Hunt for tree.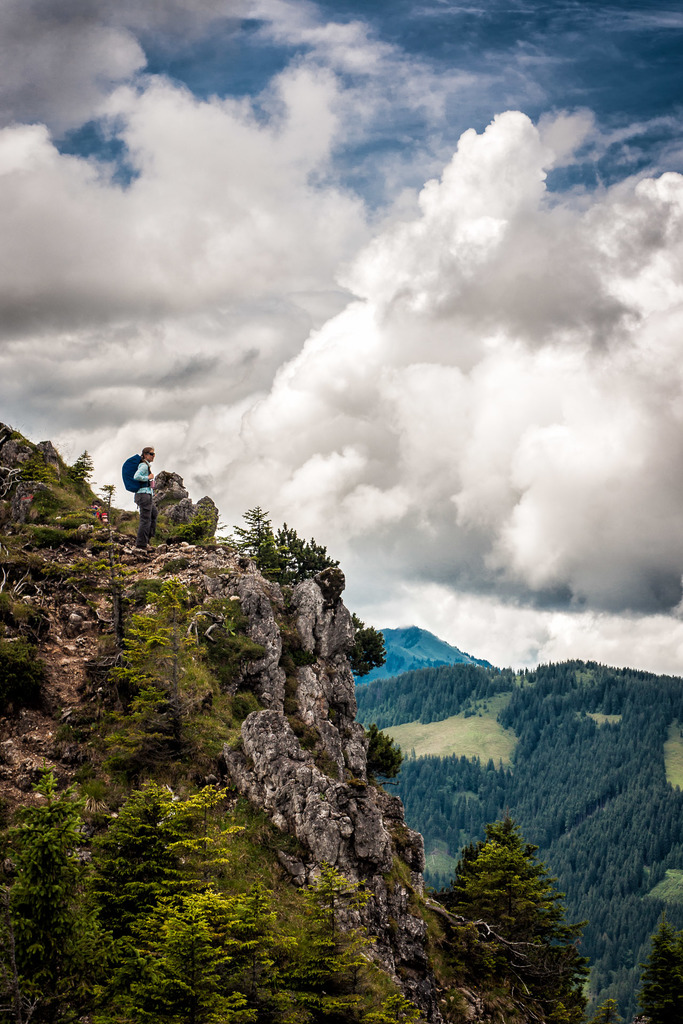
Hunted down at 276:859:421:1023.
